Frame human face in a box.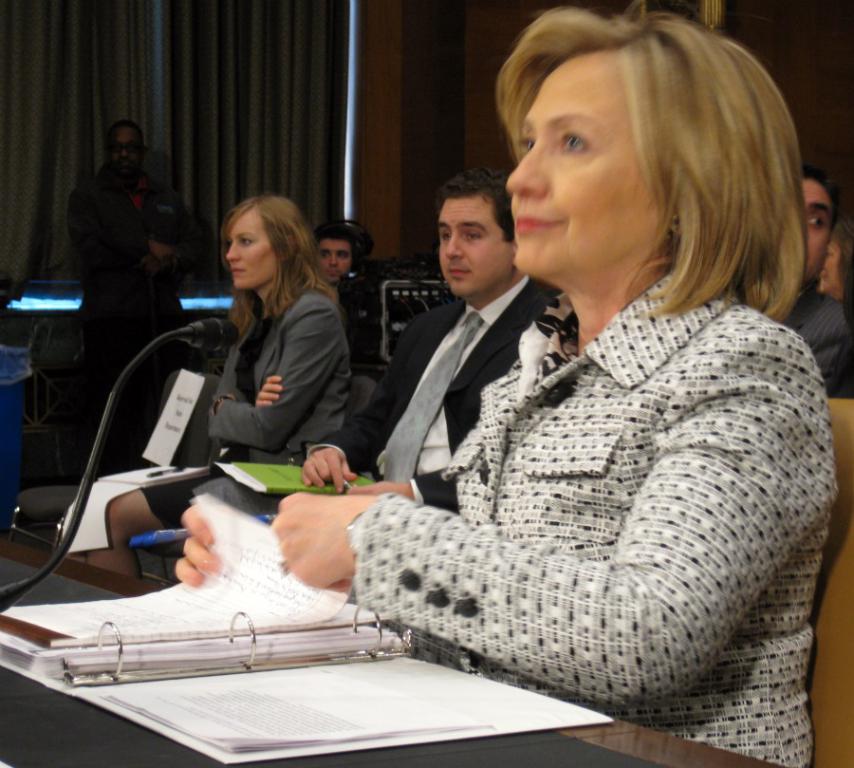
detection(318, 241, 347, 287).
